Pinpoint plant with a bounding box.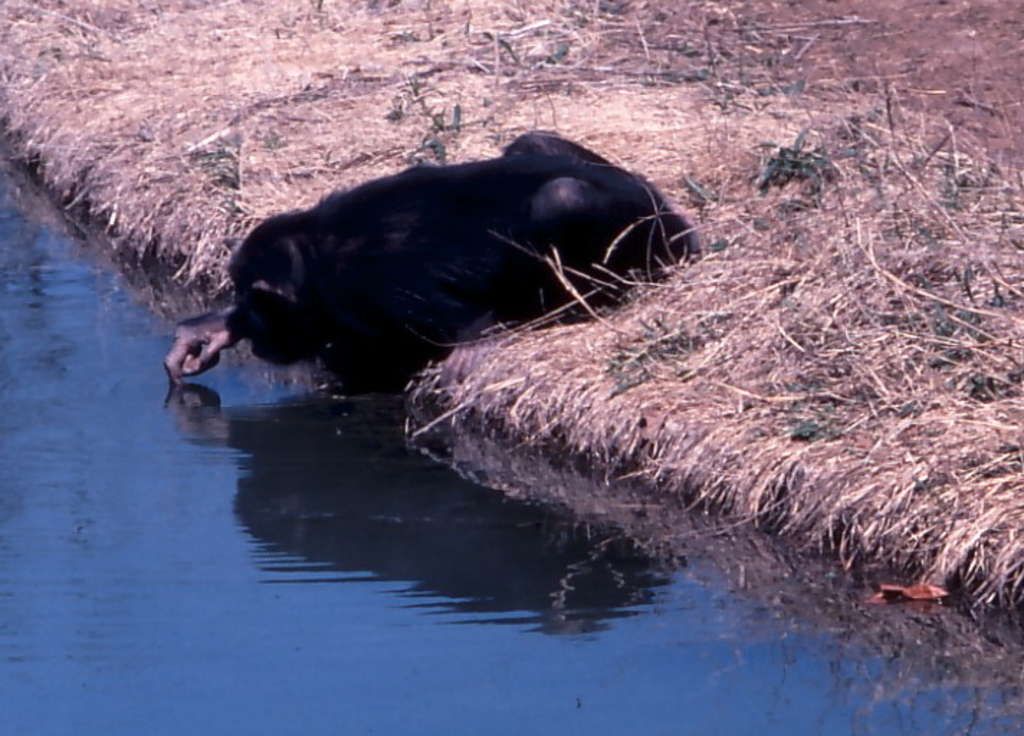
(left=794, top=402, right=838, bottom=433).
